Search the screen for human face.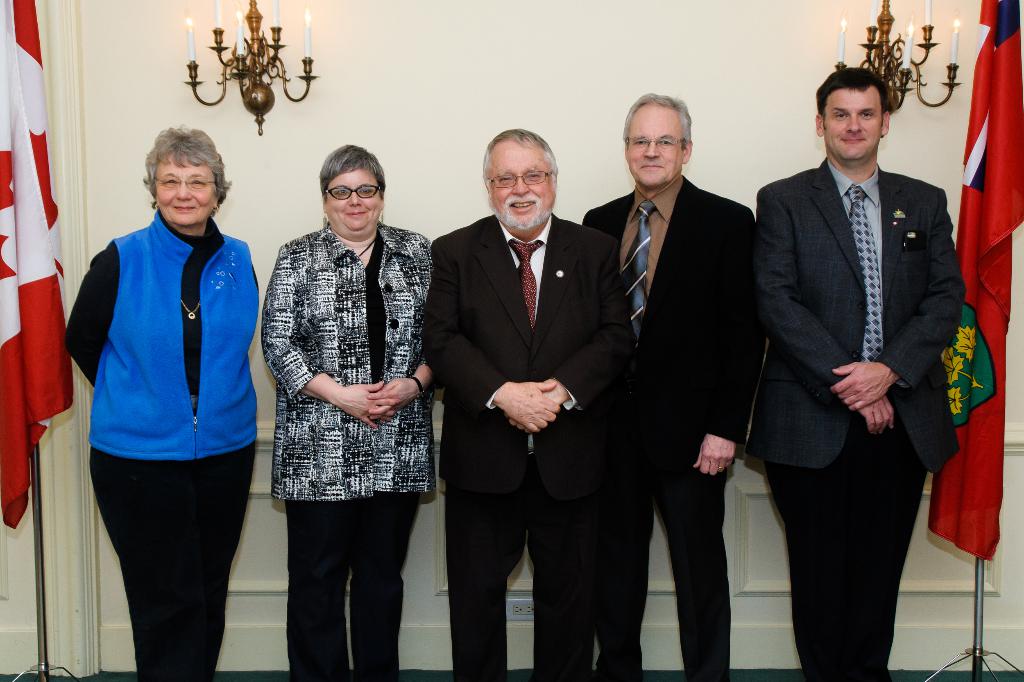
Found at 155/157/215/225.
